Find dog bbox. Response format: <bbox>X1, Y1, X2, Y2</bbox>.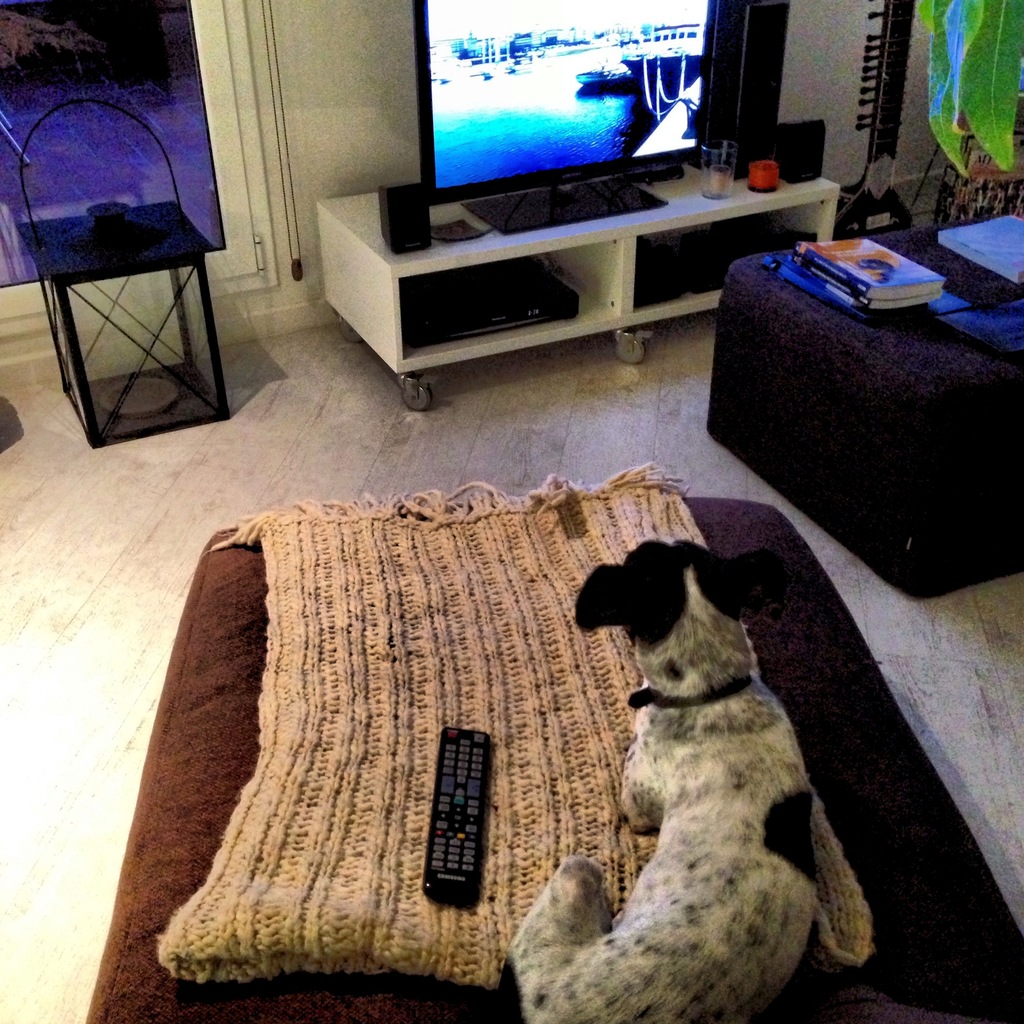
<bbox>499, 539, 817, 1023</bbox>.
